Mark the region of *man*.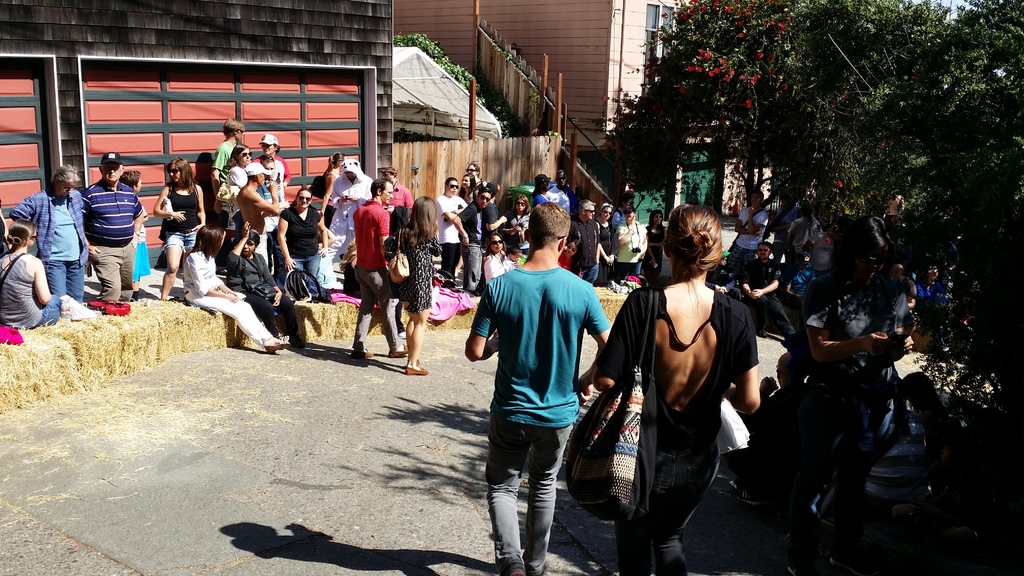
Region: pyautogui.locateOnScreen(481, 180, 509, 254).
